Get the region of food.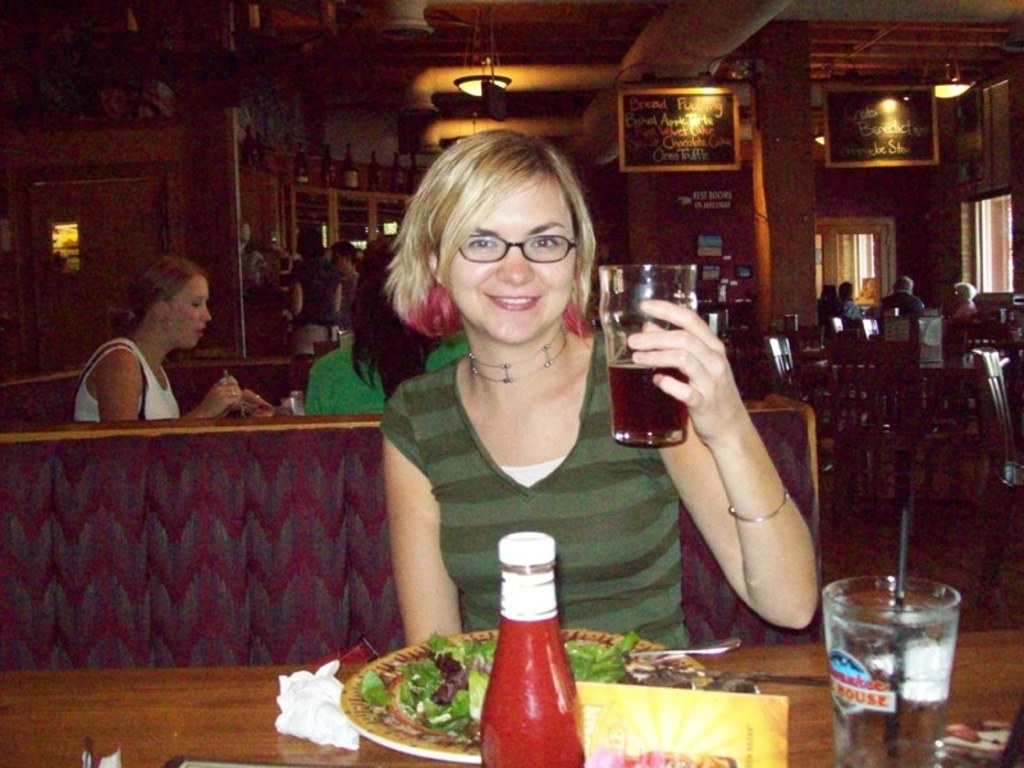
box(563, 626, 641, 685).
